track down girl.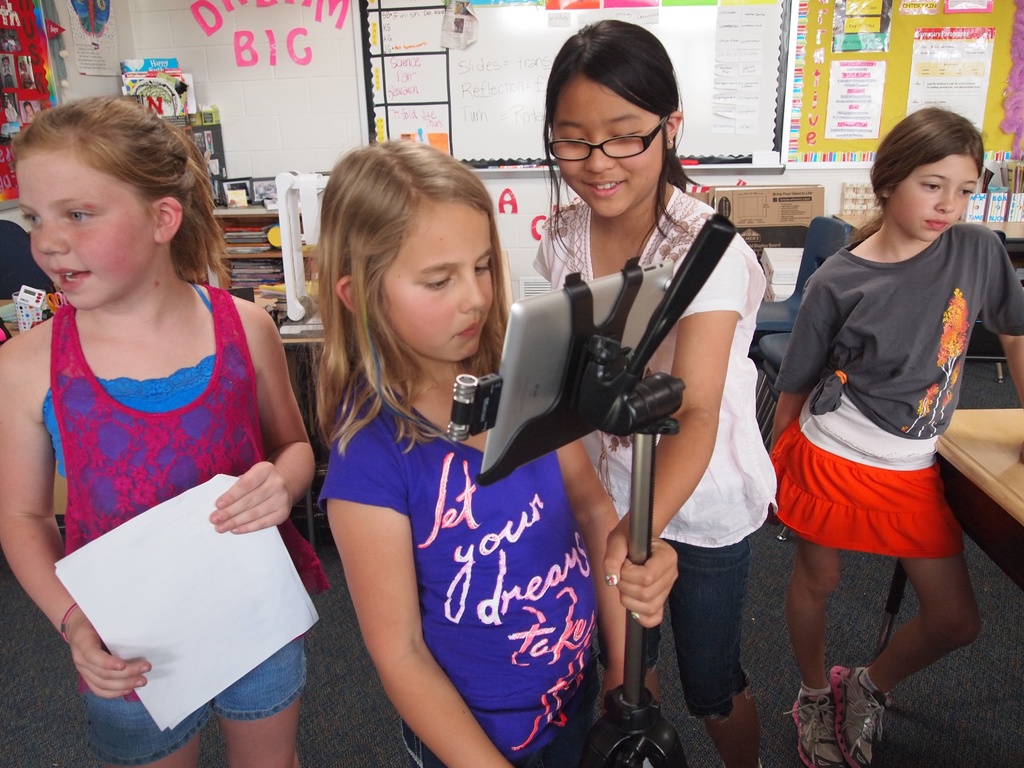
Tracked to 1 86 316 767.
